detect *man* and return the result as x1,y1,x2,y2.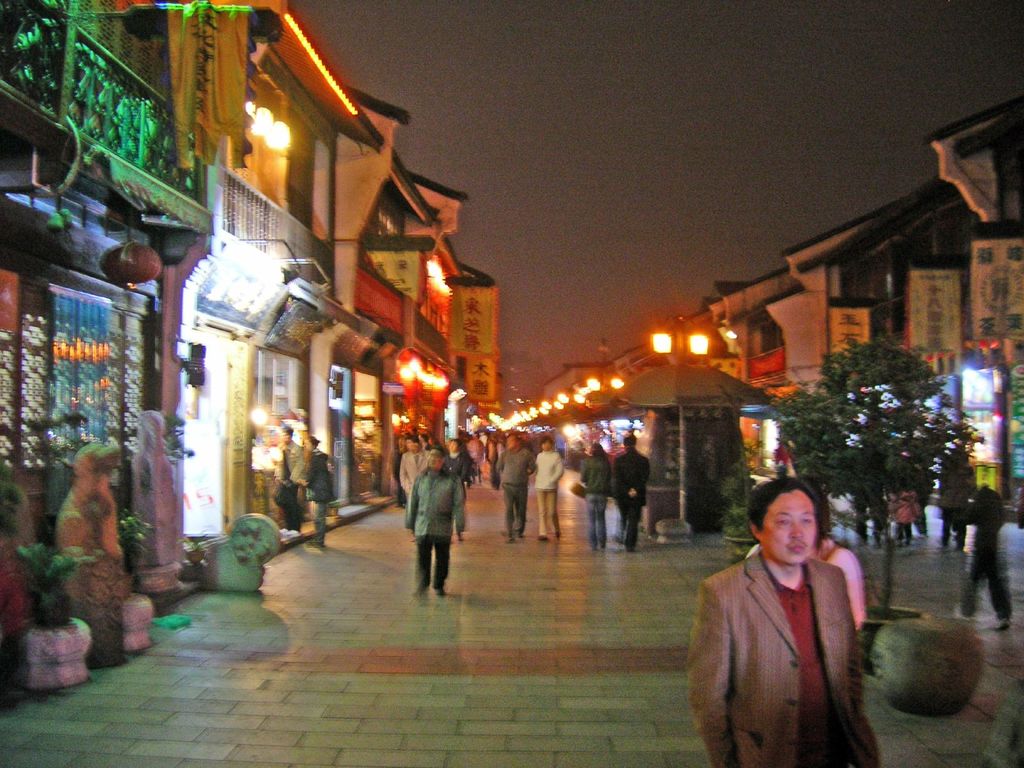
616,430,646,555.
